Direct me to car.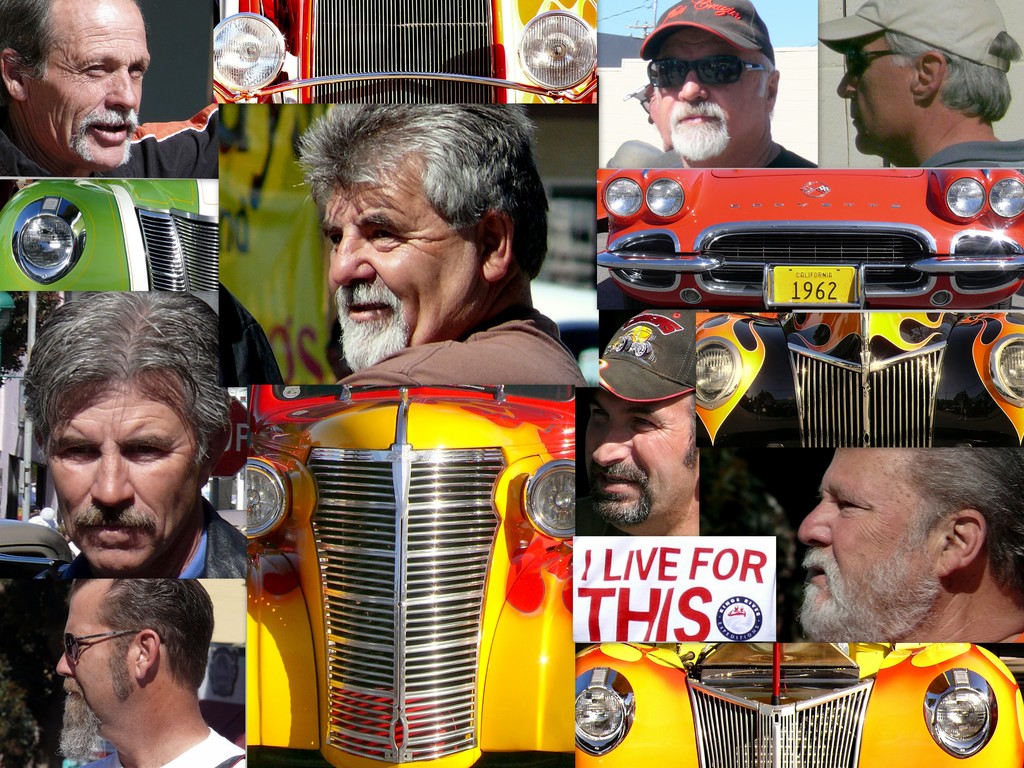
Direction: (212,0,598,106).
